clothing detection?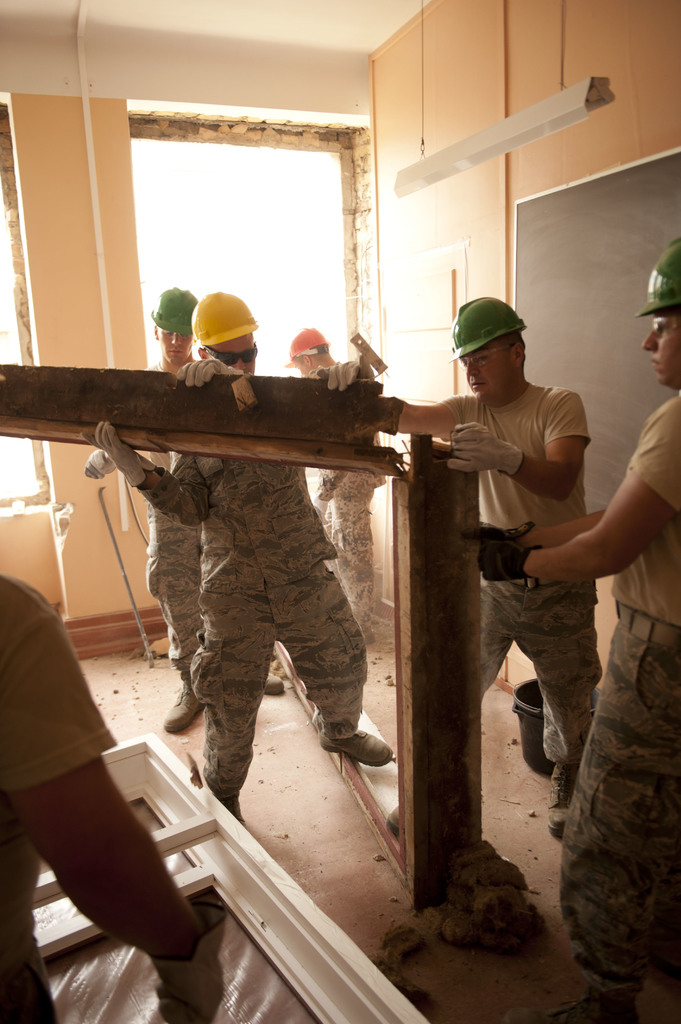
select_region(315, 421, 387, 630)
